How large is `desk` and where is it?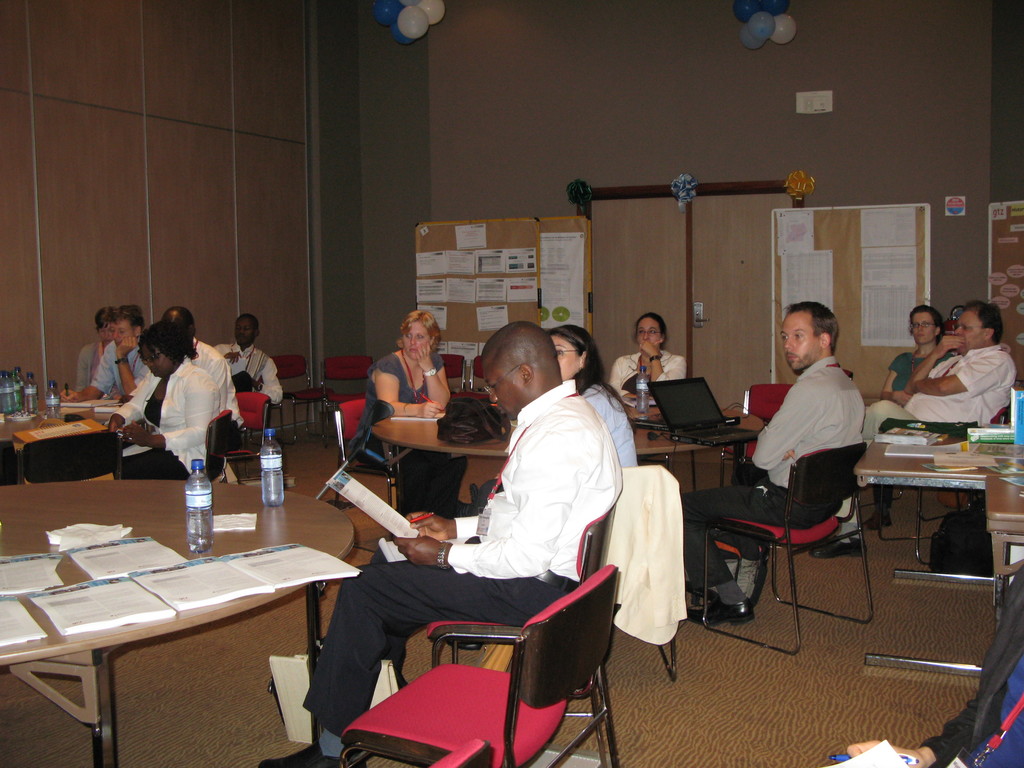
Bounding box: 0 483 353 767.
